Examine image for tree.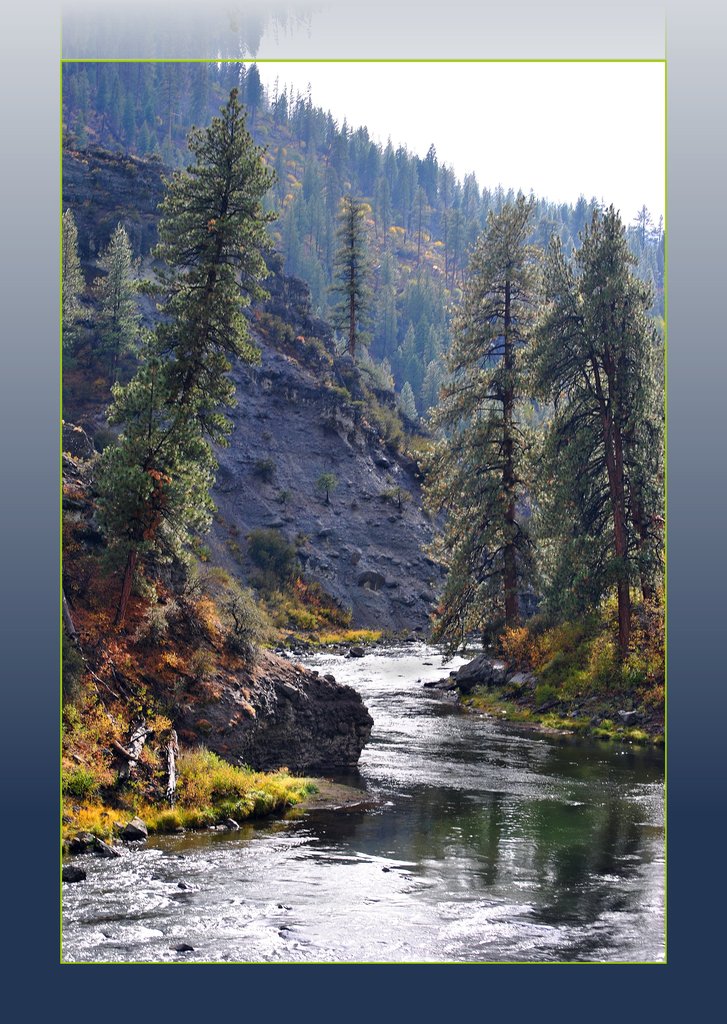
Examination result: detection(250, 532, 296, 575).
